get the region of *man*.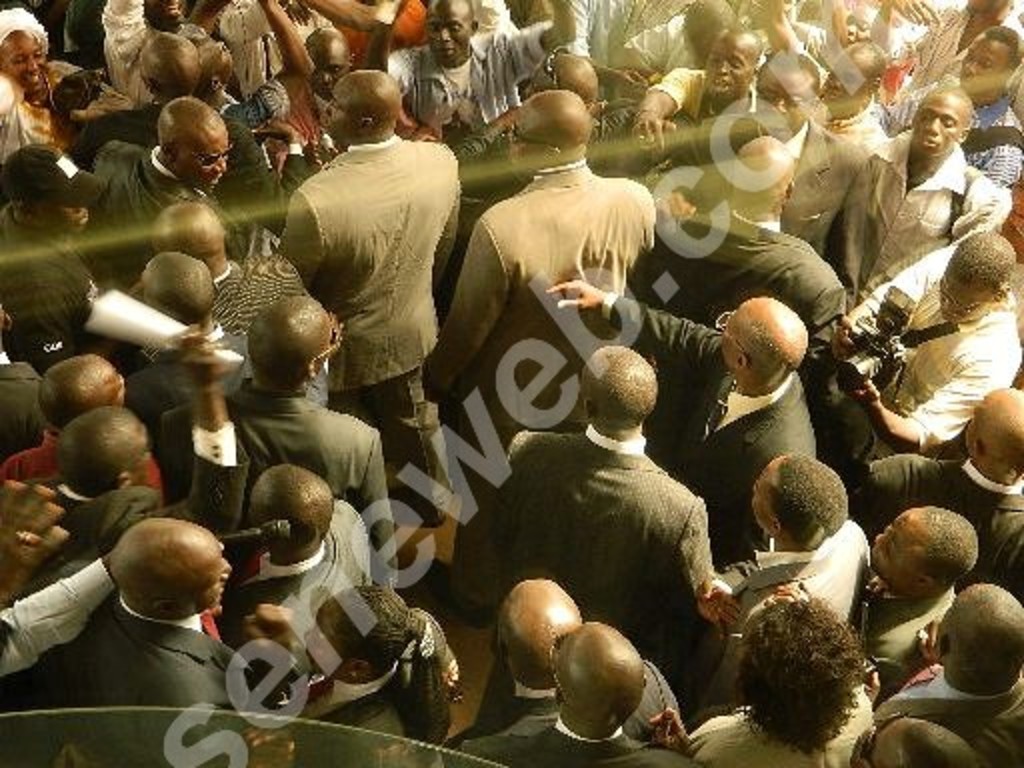
box=[466, 336, 714, 706].
